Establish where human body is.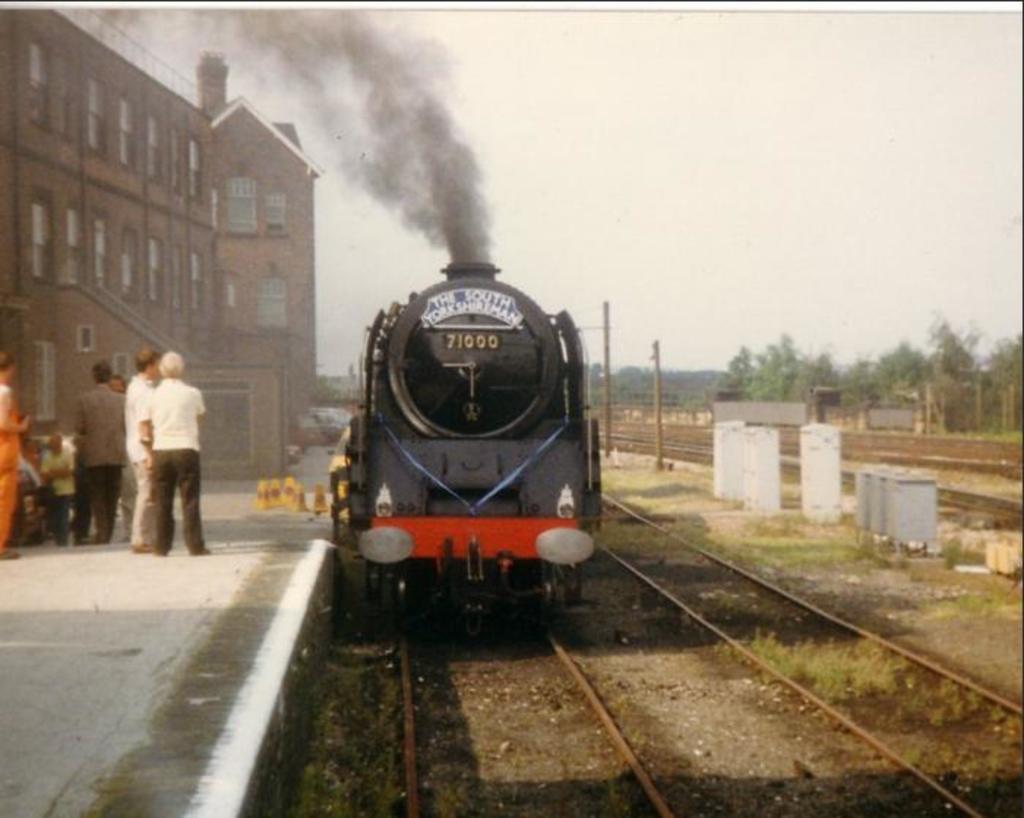
Established at [41, 417, 82, 530].
